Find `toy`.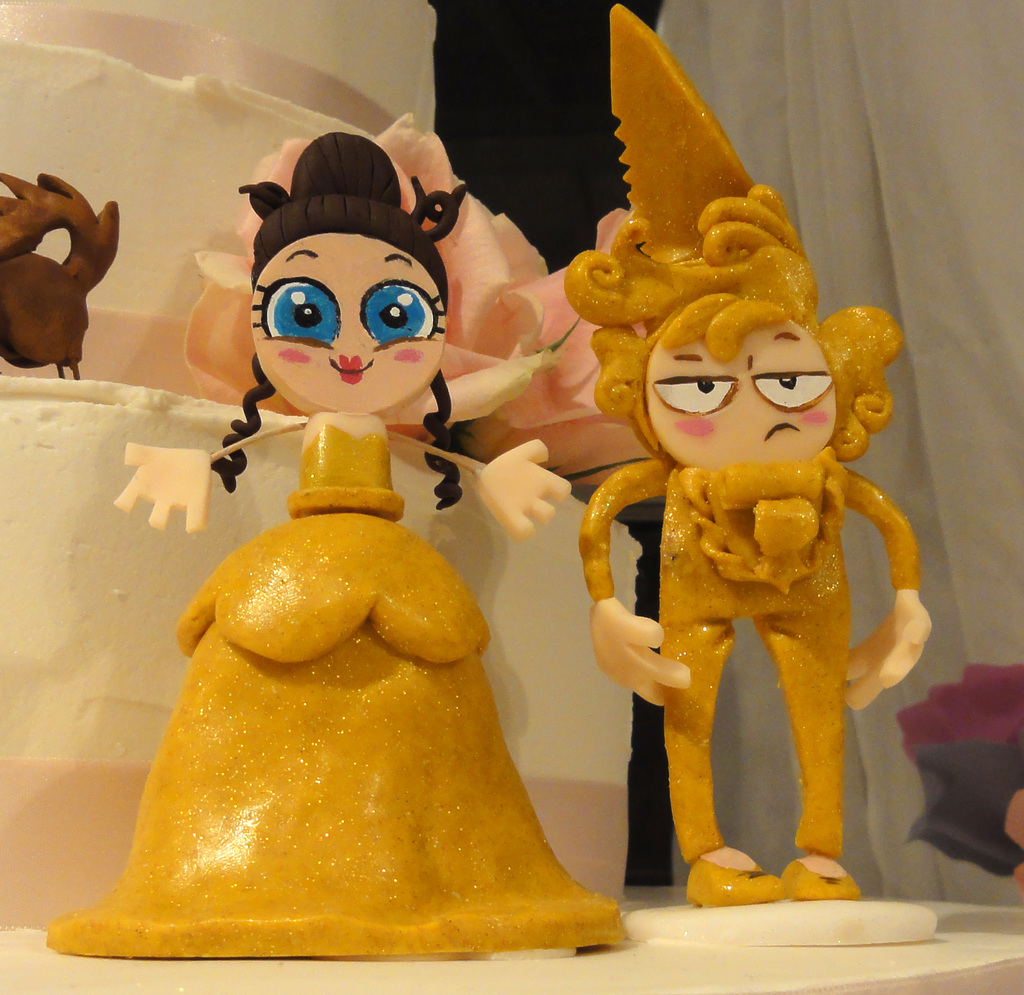
left=575, top=166, right=961, bottom=903.
